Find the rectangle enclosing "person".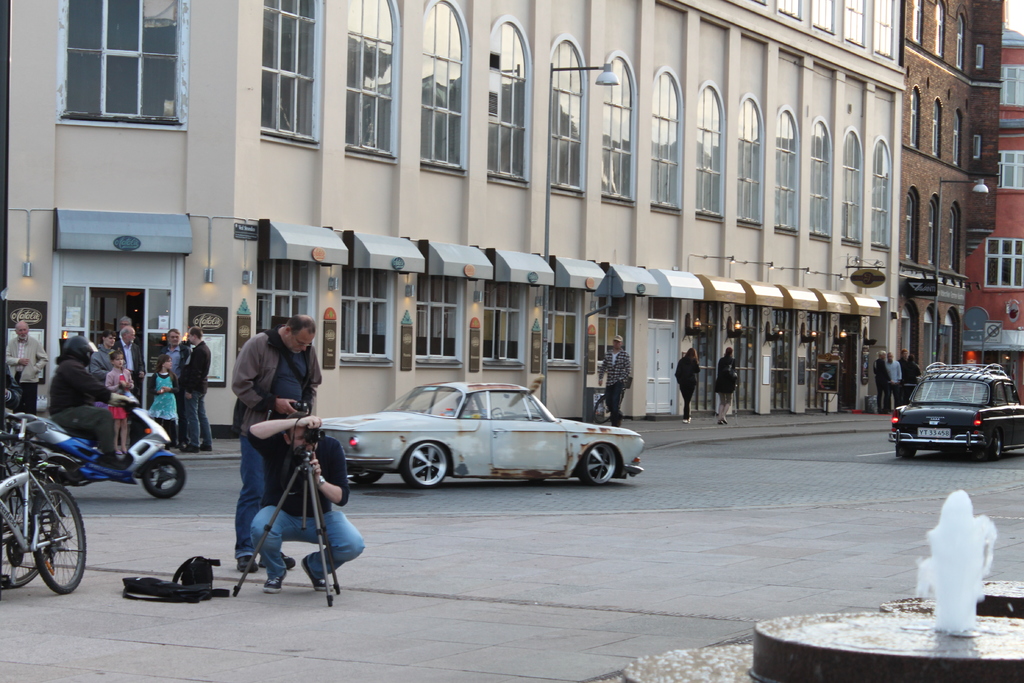
region(103, 352, 133, 454).
